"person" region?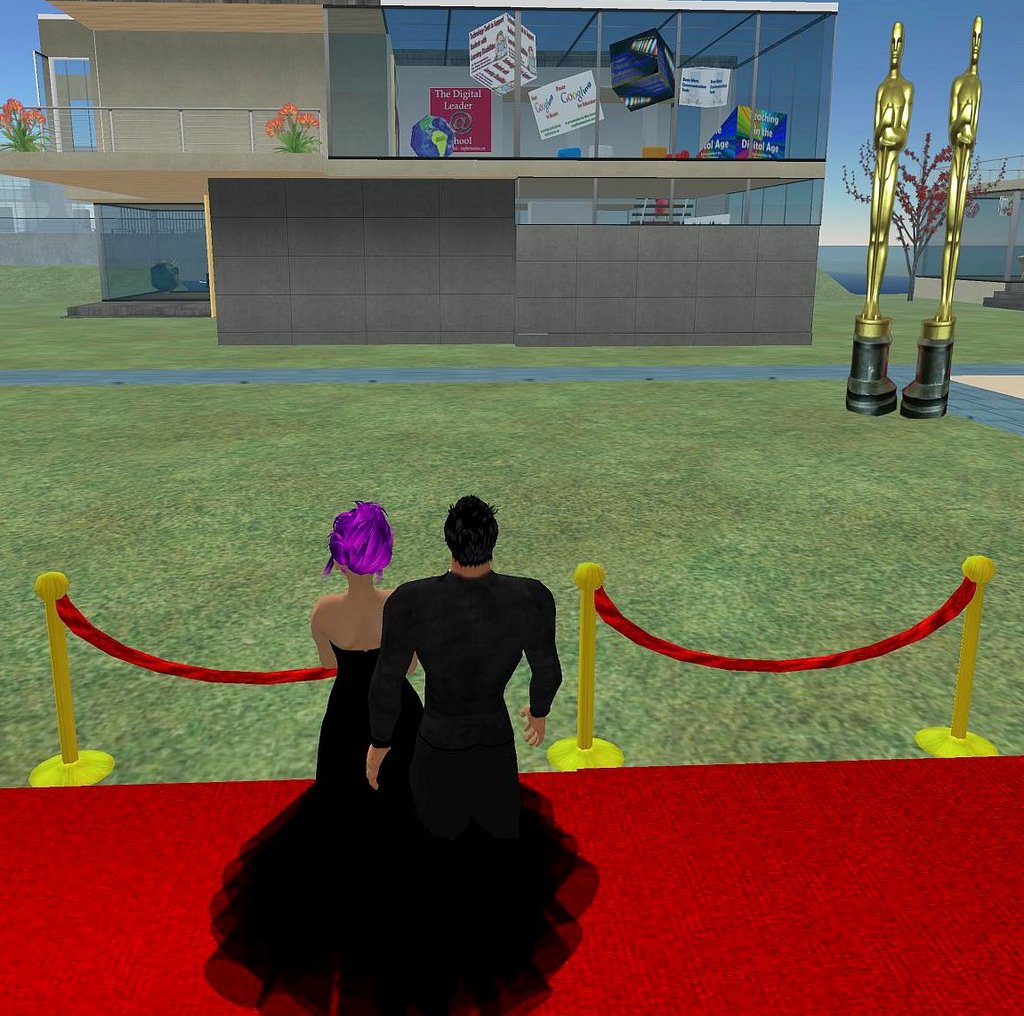
region(361, 496, 563, 778)
